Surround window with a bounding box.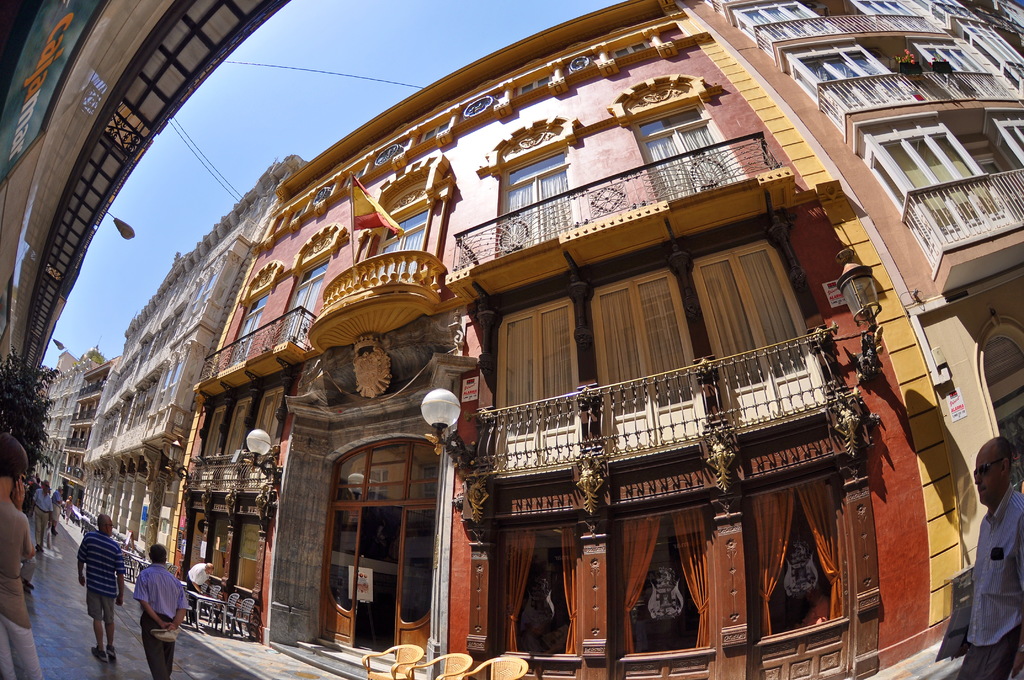
[472,111,583,247].
